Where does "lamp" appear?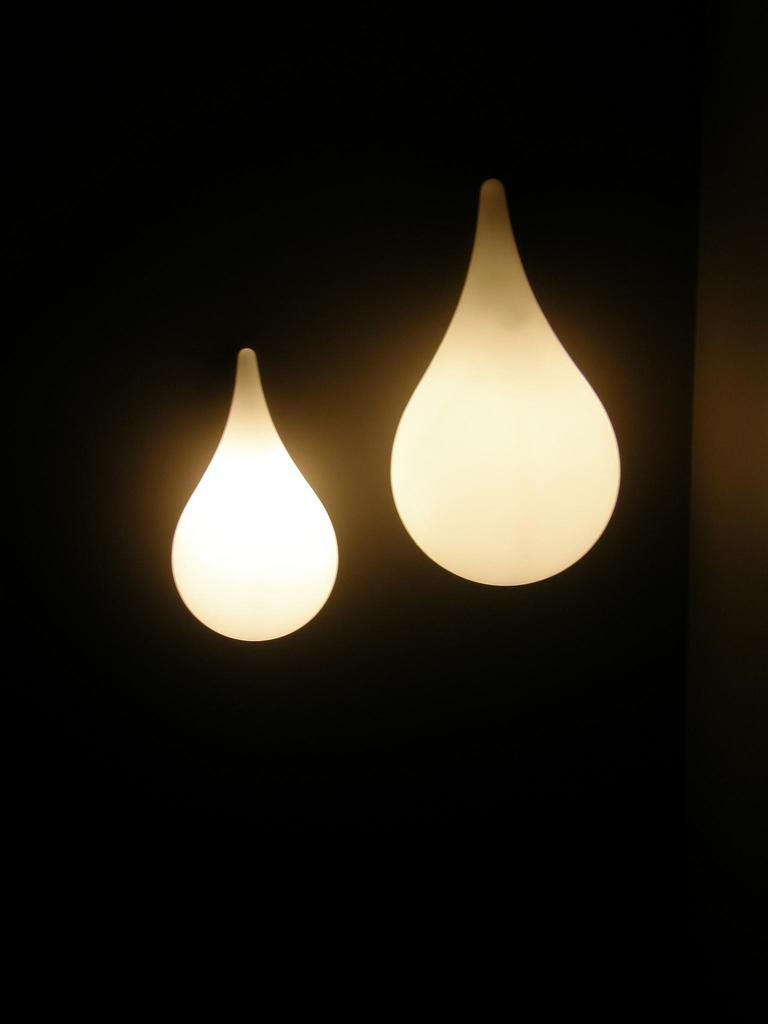
Appears at bbox=(164, 314, 365, 650).
